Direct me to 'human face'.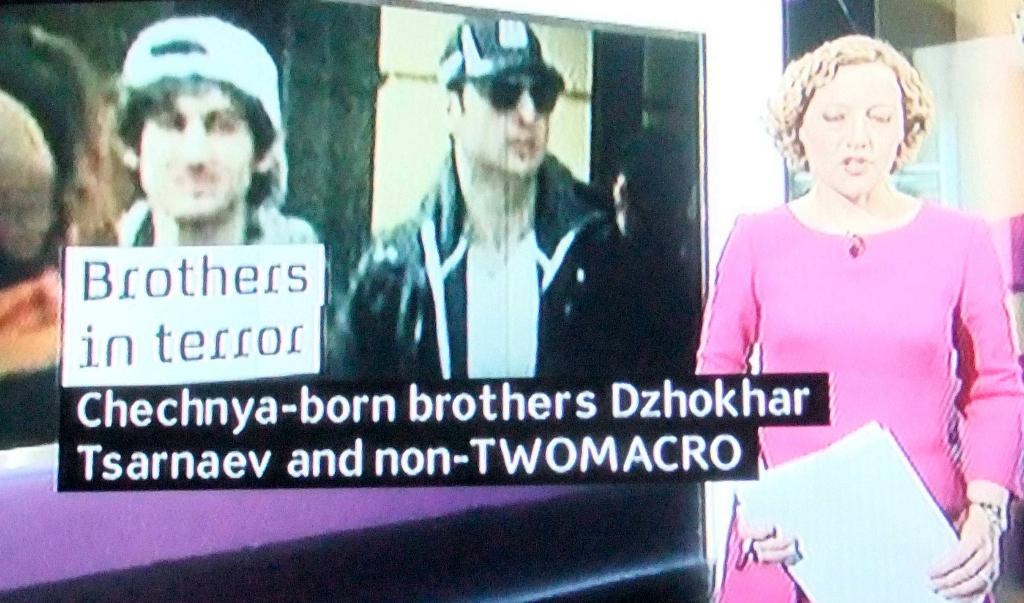
Direction: [left=800, top=63, right=908, bottom=199].
